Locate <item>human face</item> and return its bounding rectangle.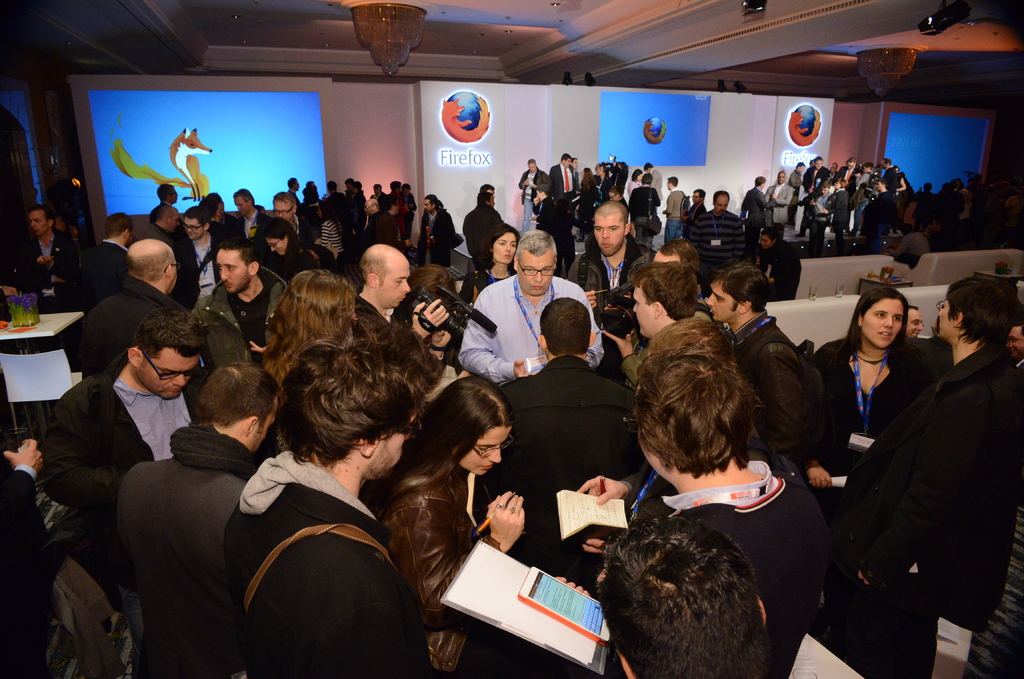
[216, 246, 246, 293].
